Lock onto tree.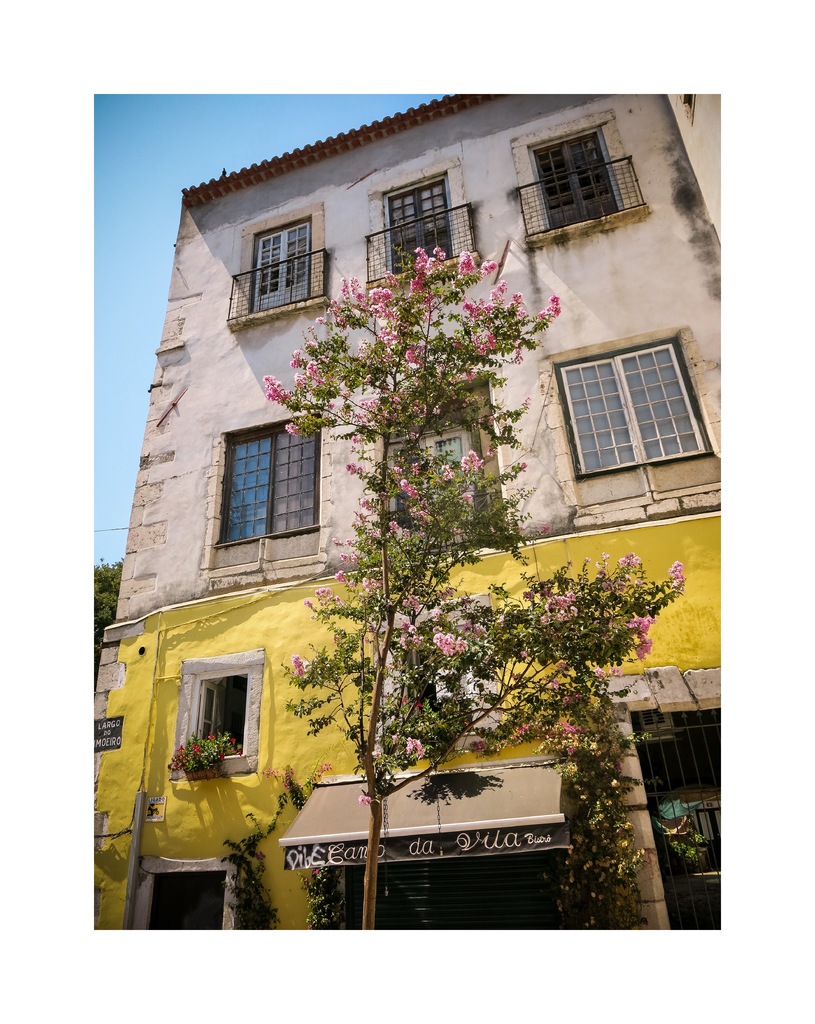
Locked: 261:245:682:932.
